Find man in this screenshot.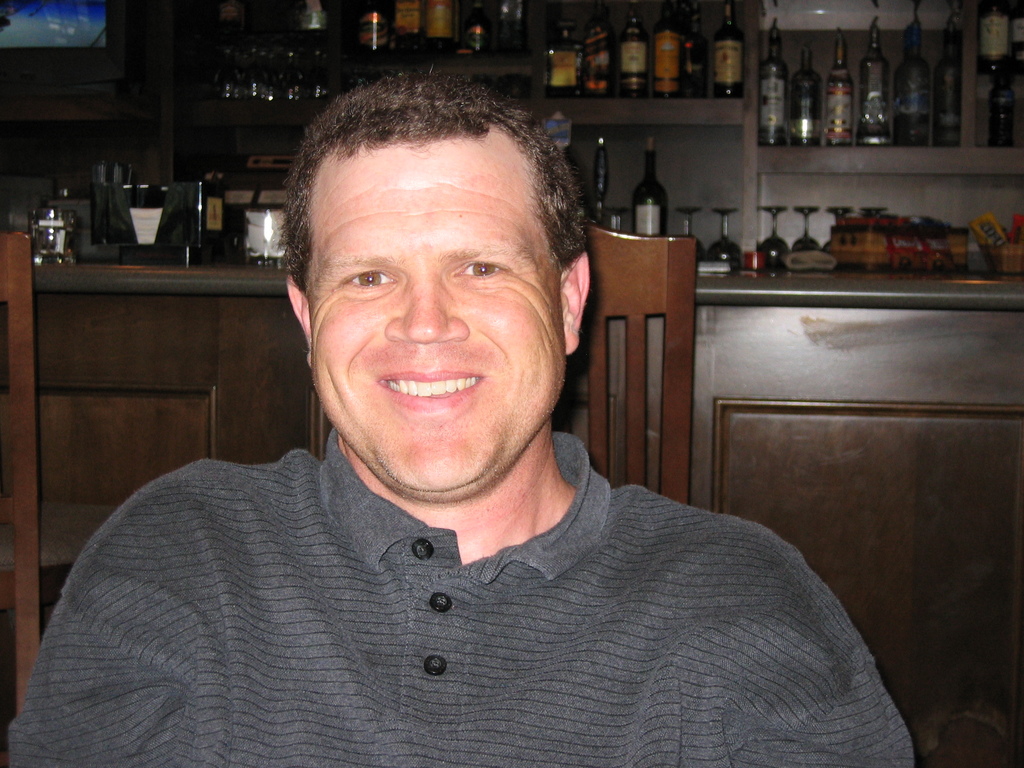
The bounding box for man is Rect(0, 65, 932, 767).
